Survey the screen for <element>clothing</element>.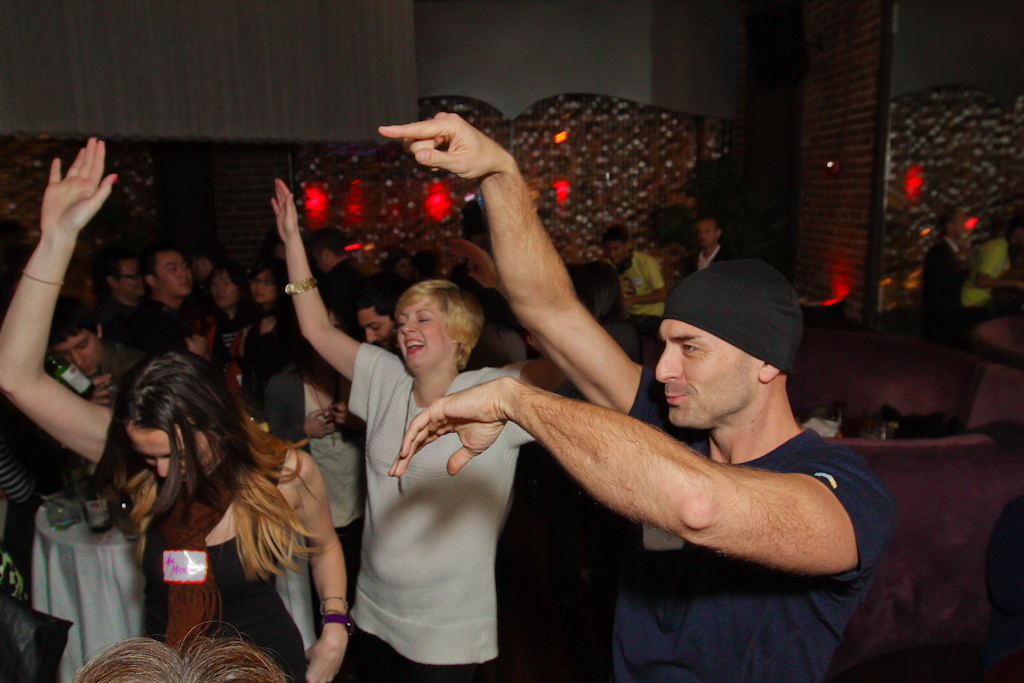
Survey found: [617,252,660,342].
